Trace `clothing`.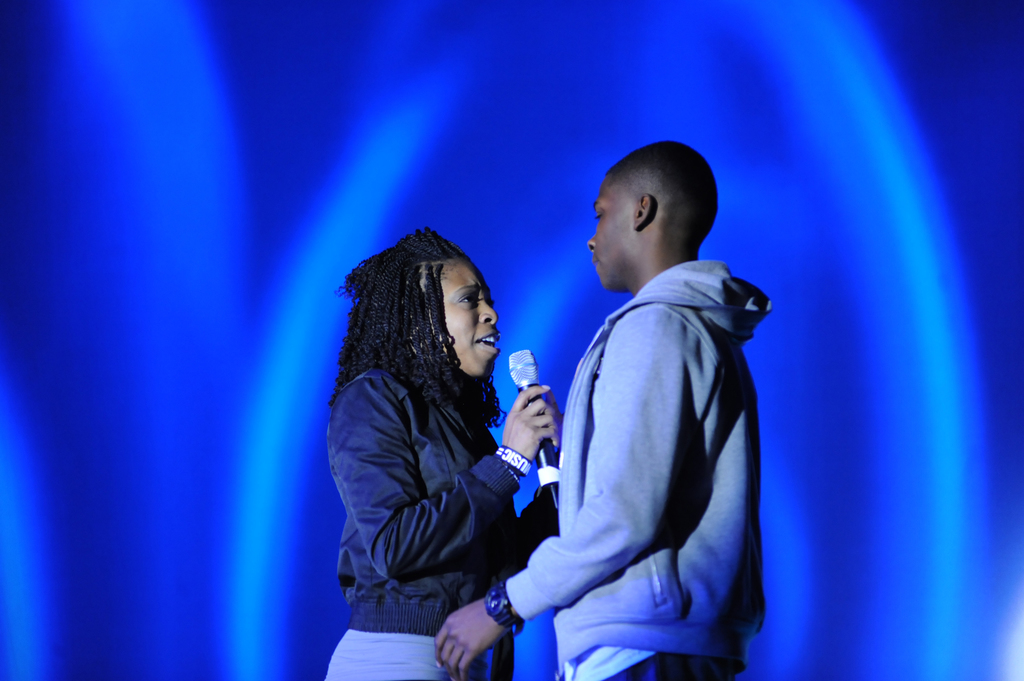
Traced to [x1=522, y1=202, x2=776, y2=668].
